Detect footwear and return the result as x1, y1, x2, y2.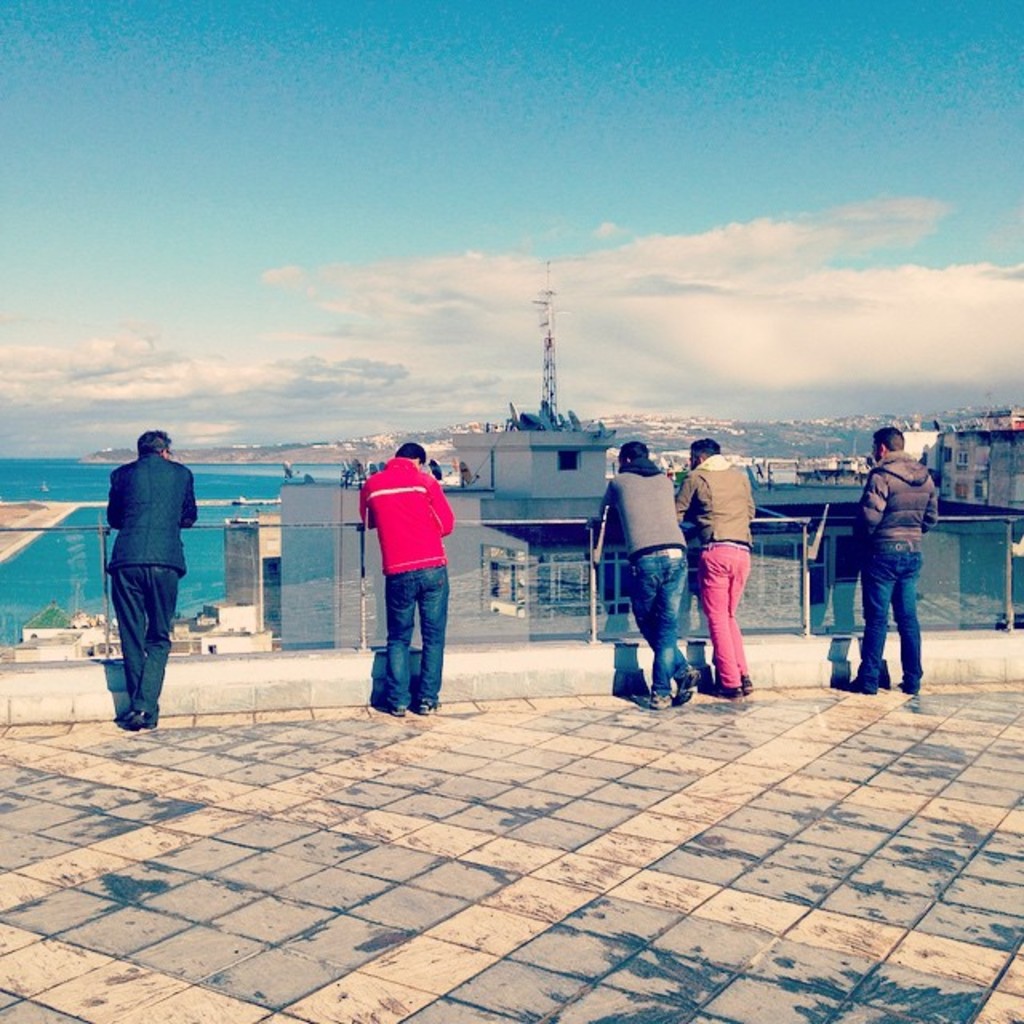
650, 690, 677, 709.
